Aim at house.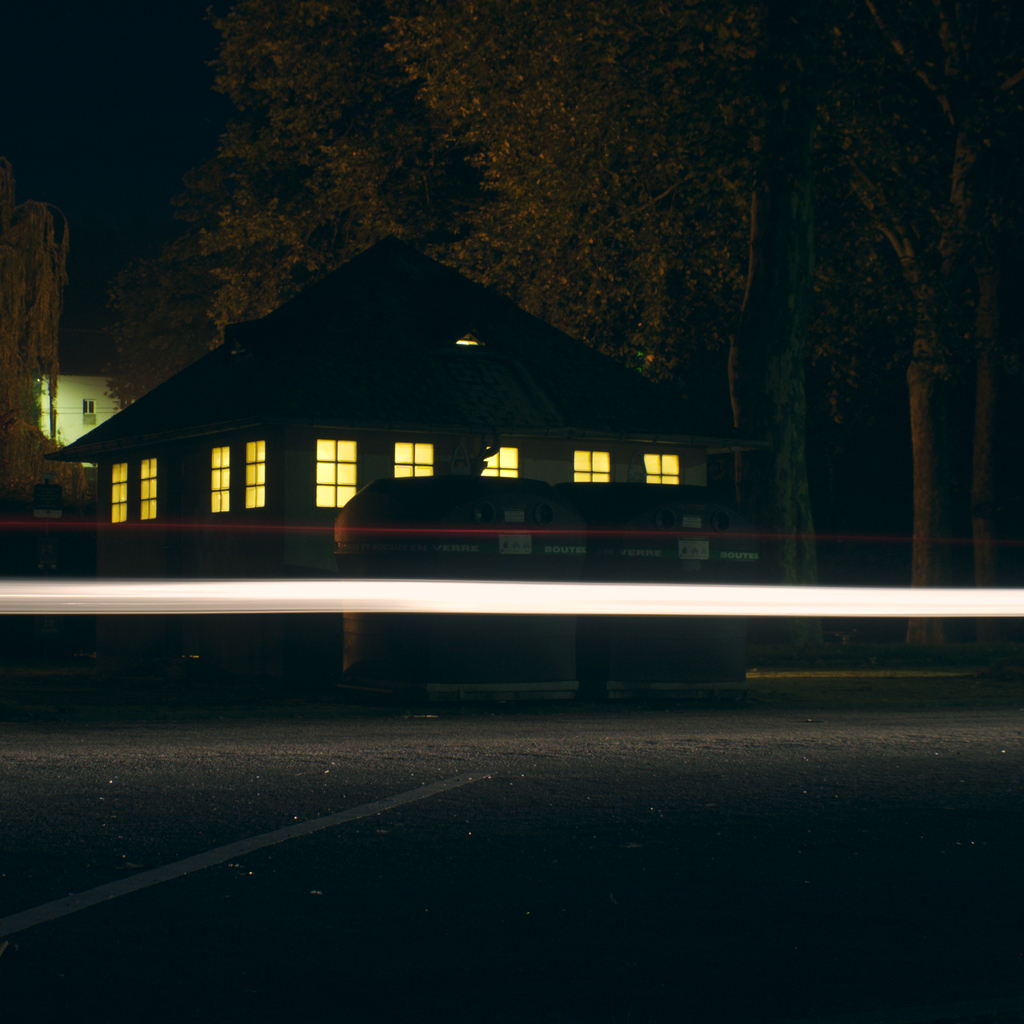
Aimed at detection(10, 278, 903, 657).
